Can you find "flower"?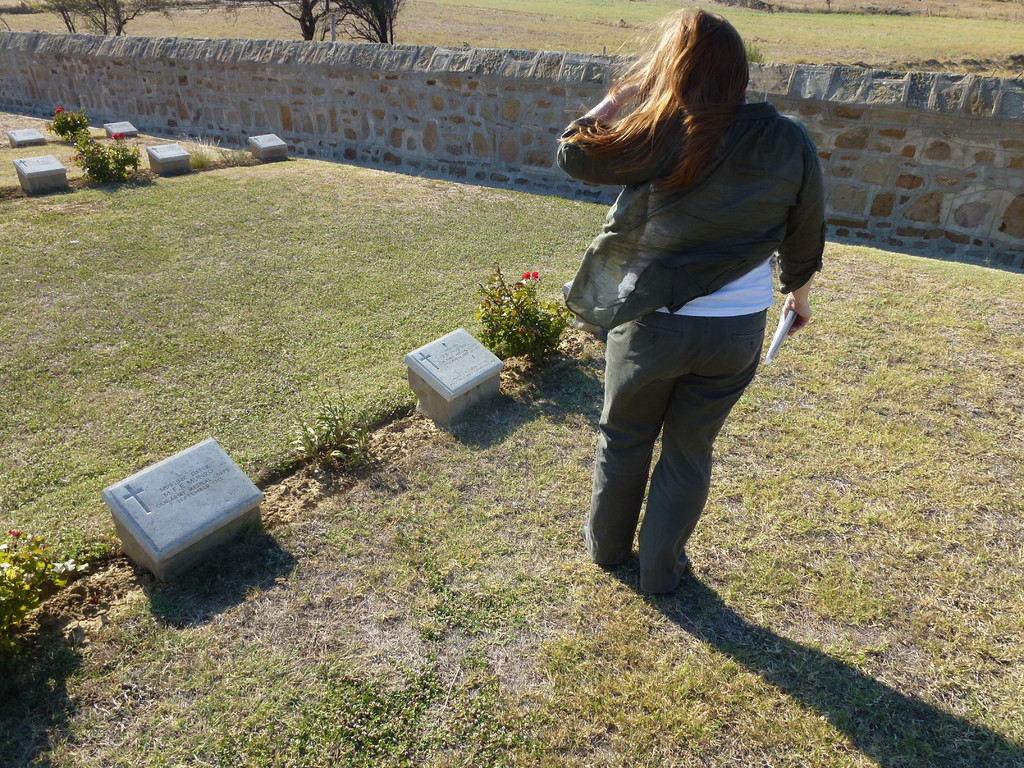
Yes, bounding box: crop(108, 132, 123, 140).
